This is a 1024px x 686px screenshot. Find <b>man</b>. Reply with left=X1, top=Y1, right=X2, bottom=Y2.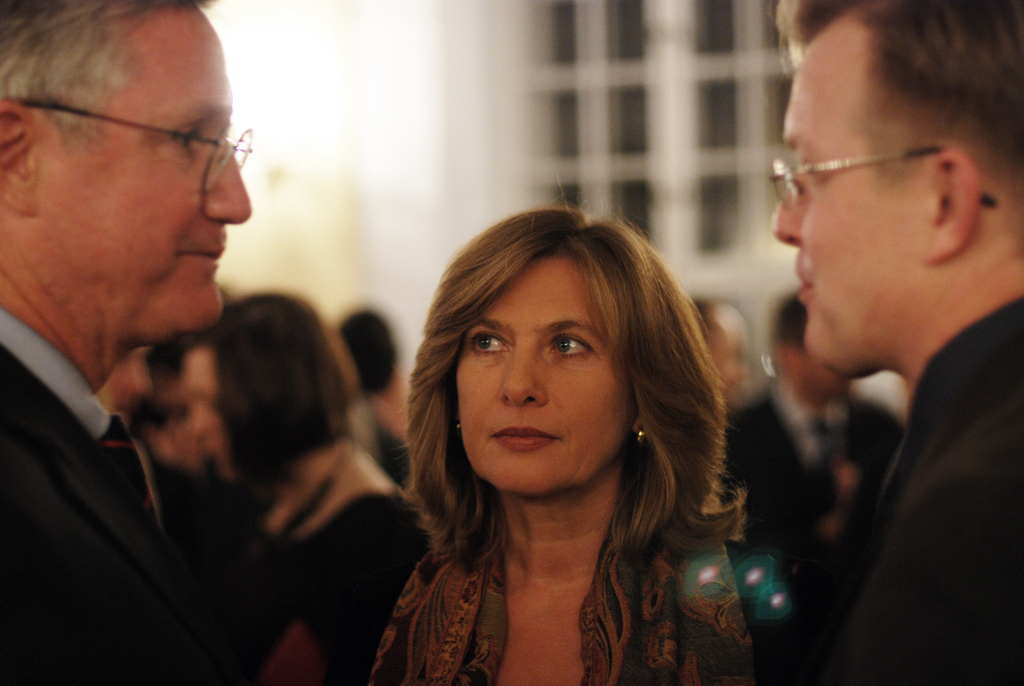
left=0, top=0, right=253, bottom=685.
